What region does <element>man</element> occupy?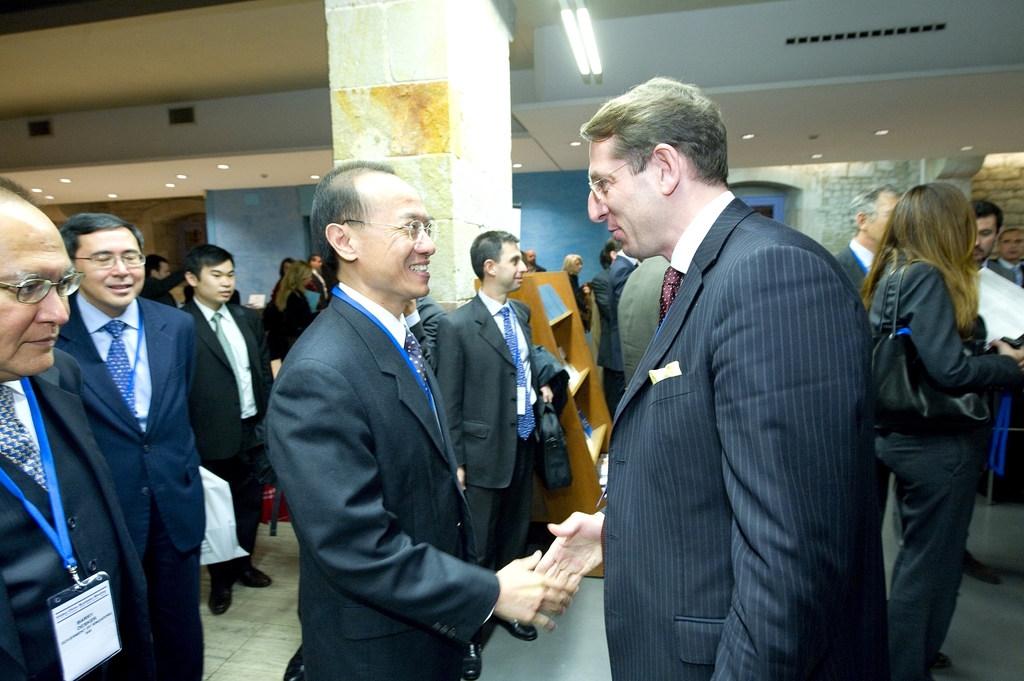
l=53, t=212, r=202, b=680.
